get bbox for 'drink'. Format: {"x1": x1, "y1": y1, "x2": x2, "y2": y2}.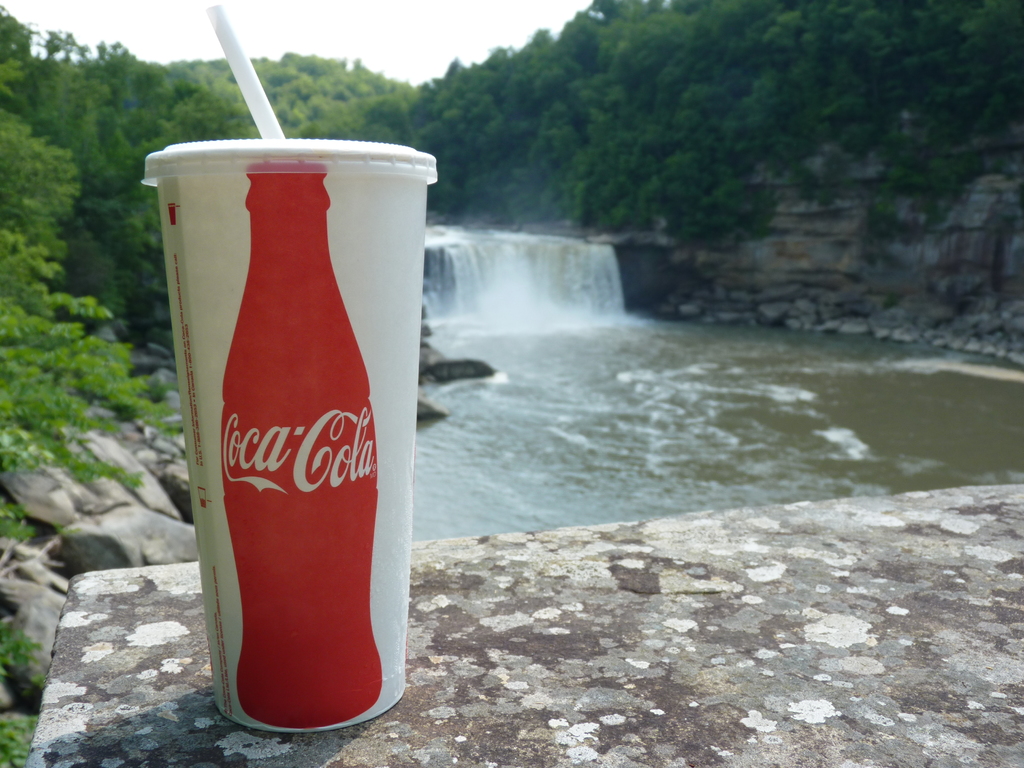
{"x1": 150, "y1": 109, "x2": 428, "y2": 759}.
